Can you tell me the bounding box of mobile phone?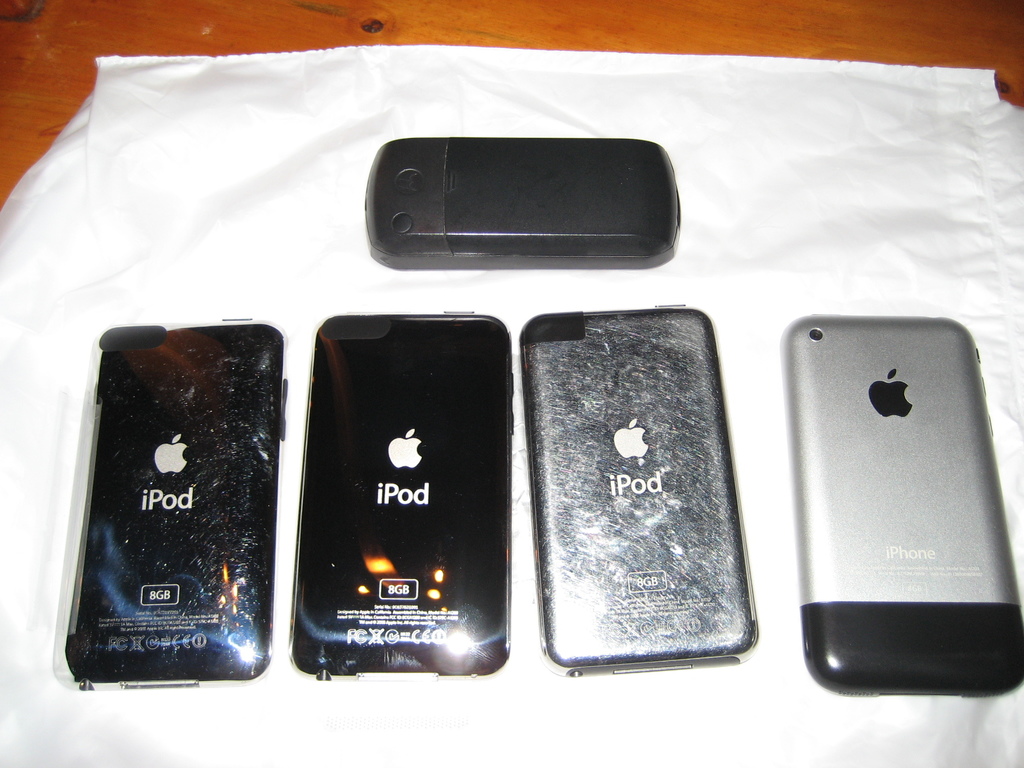
locate(362, 136, 681, 269).
